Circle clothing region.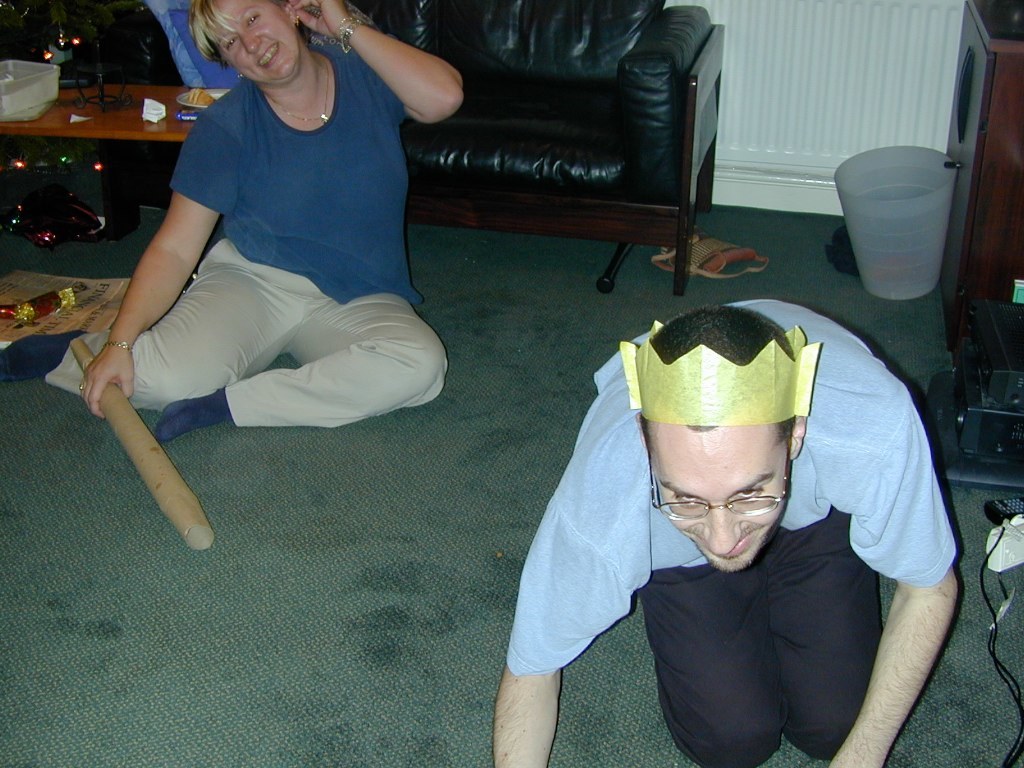
Region: 525 295 927 752.
